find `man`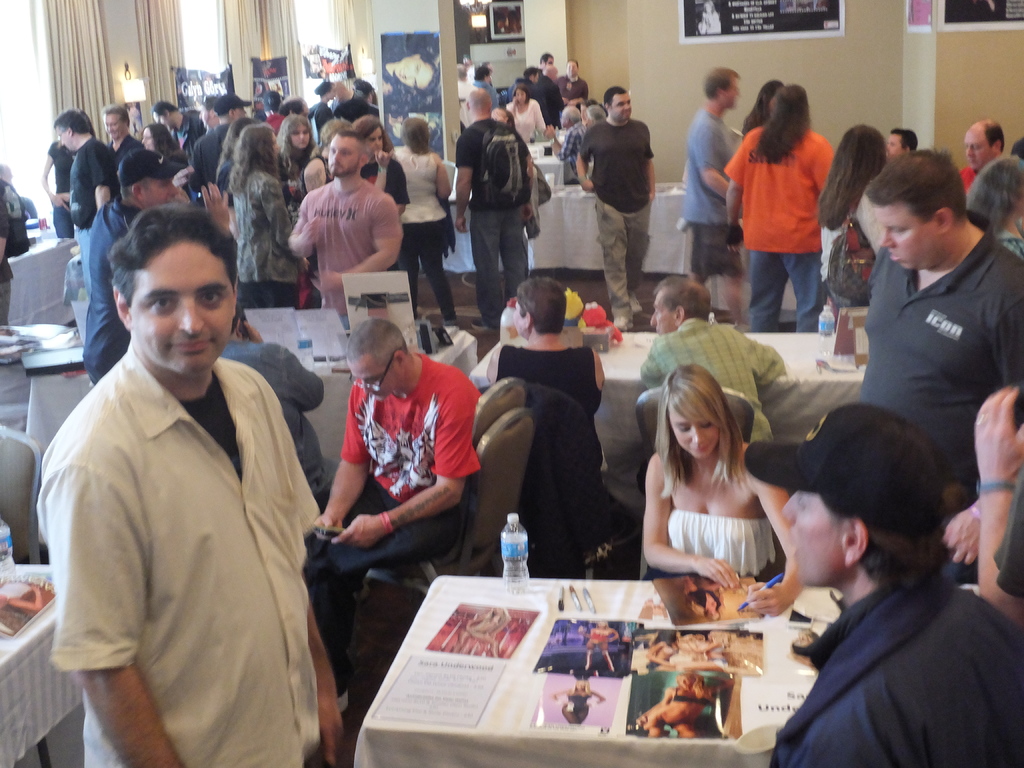
pyautogui.locateOnScreen(36, 201, 346, 767)
